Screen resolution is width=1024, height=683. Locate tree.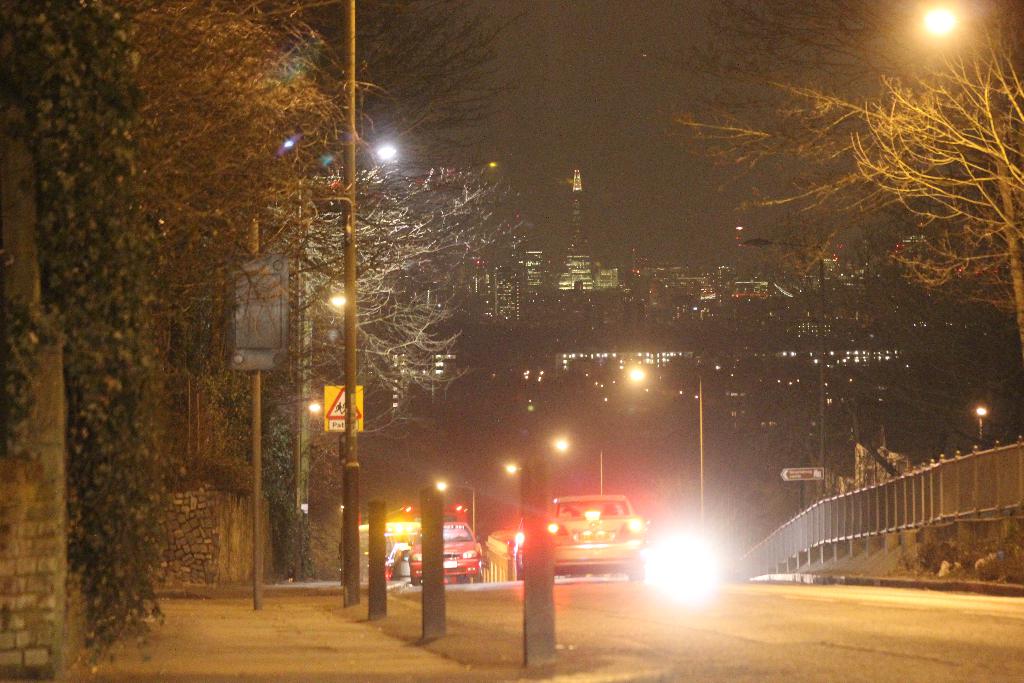
(655,0,1023,525).
